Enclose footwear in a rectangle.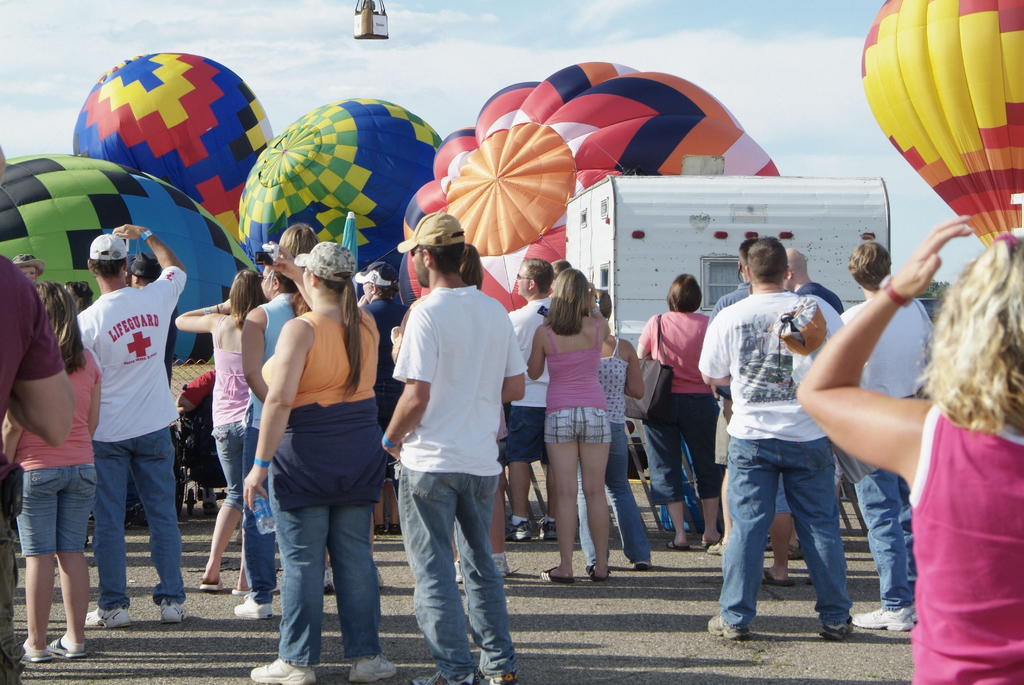
(540, 566, 576, 583).
